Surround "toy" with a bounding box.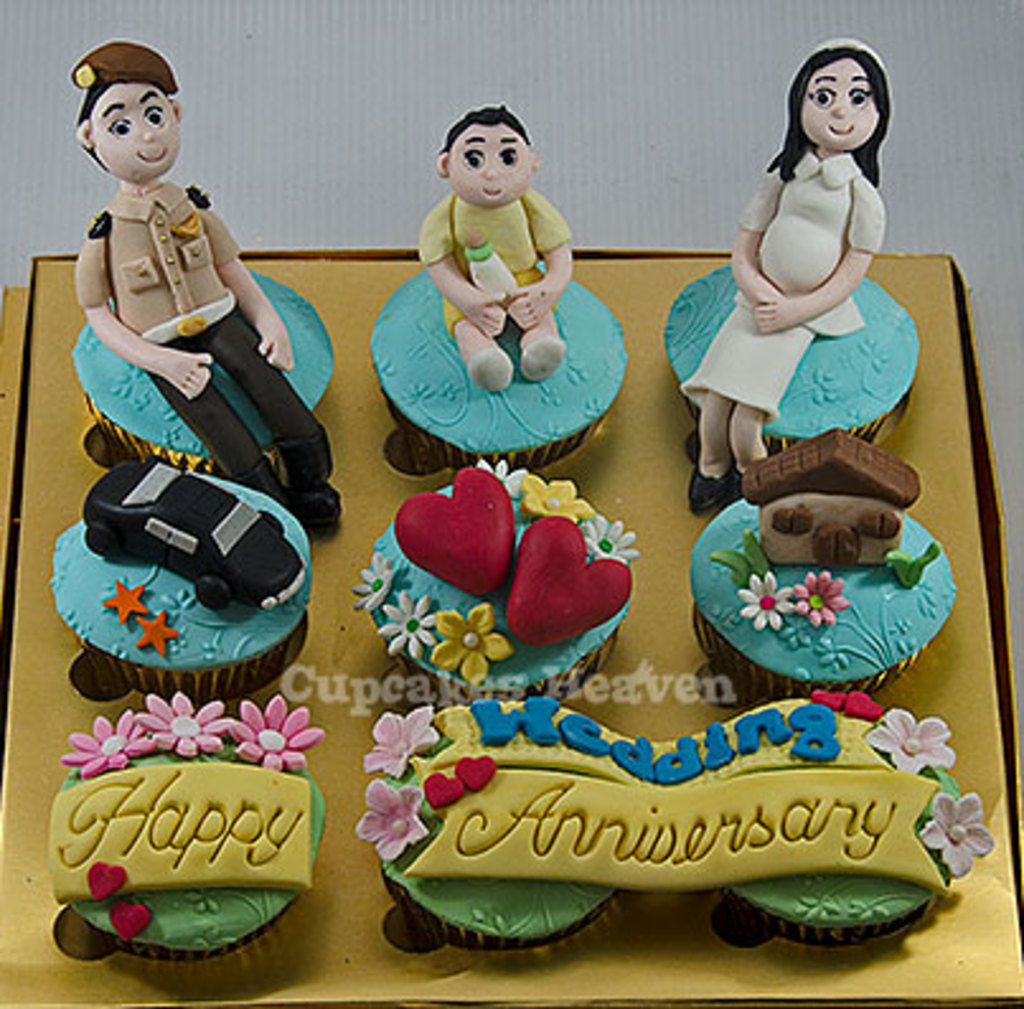
(x1=501, y1=506, x2=630, y2=646).
